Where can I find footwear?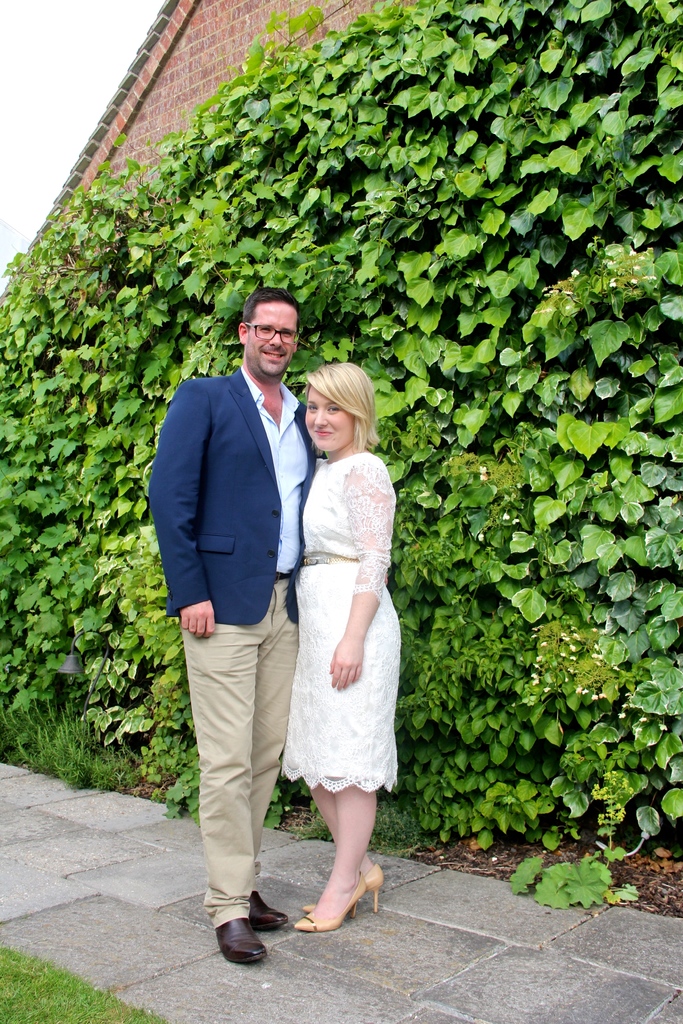
You can find it at (left=252, top=884, right=289, bottom=928).
